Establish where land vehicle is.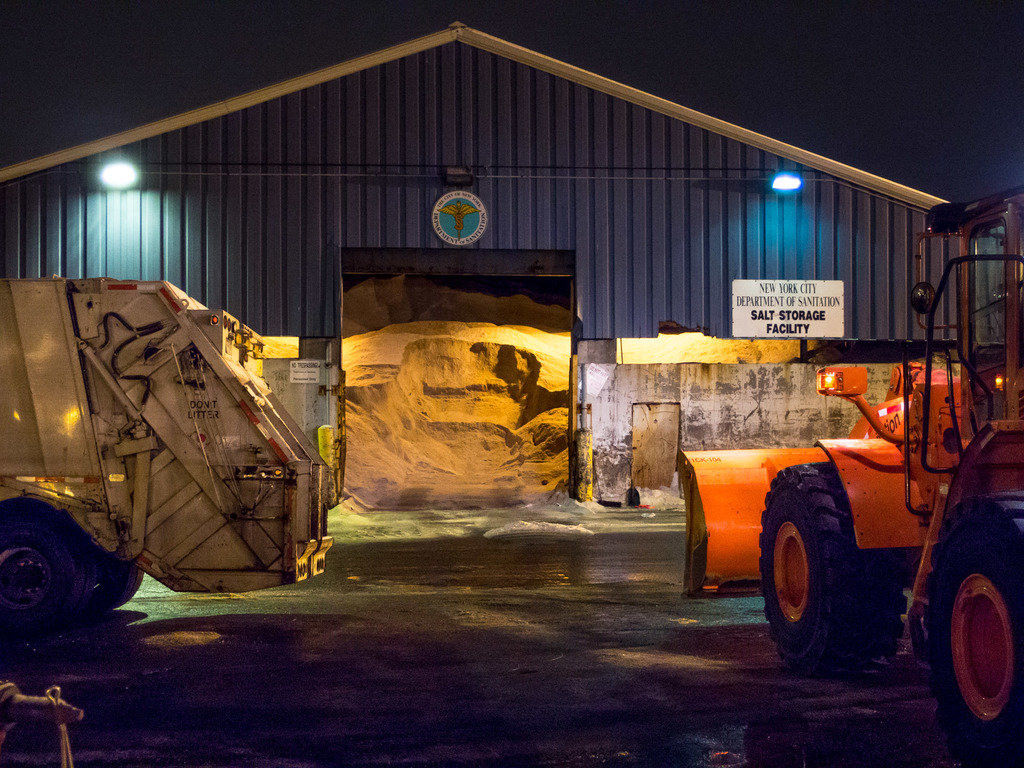
Established at rect(675, 184, 1023, 760).
